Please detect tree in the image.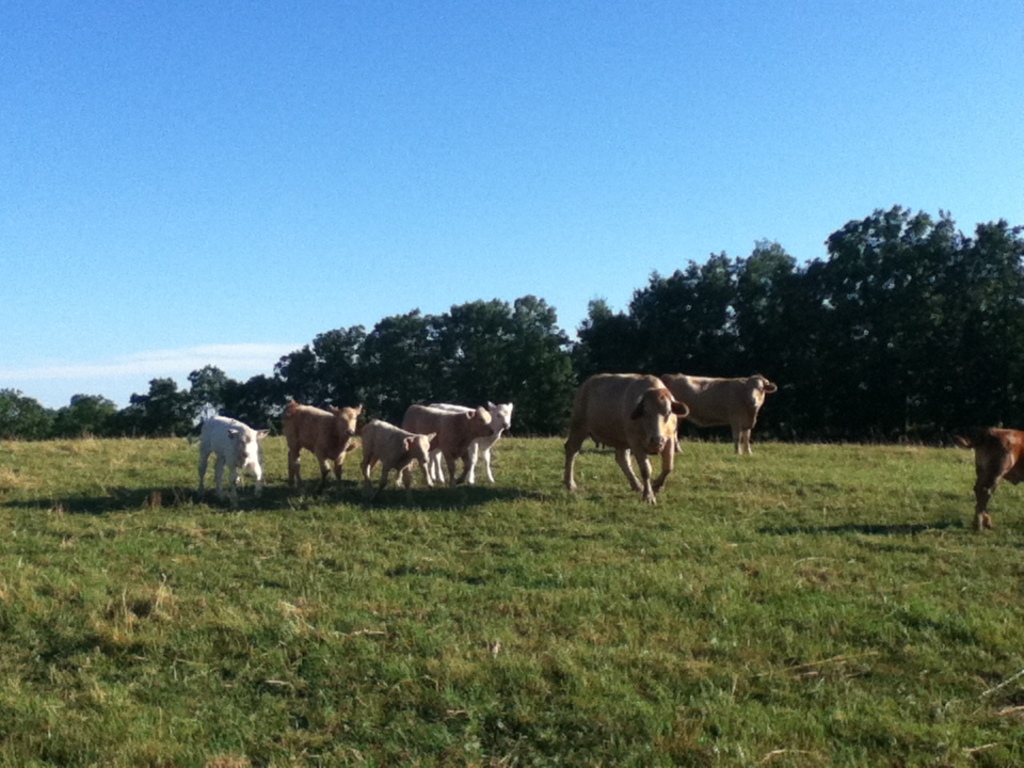
(580, 236, 841, 448).
